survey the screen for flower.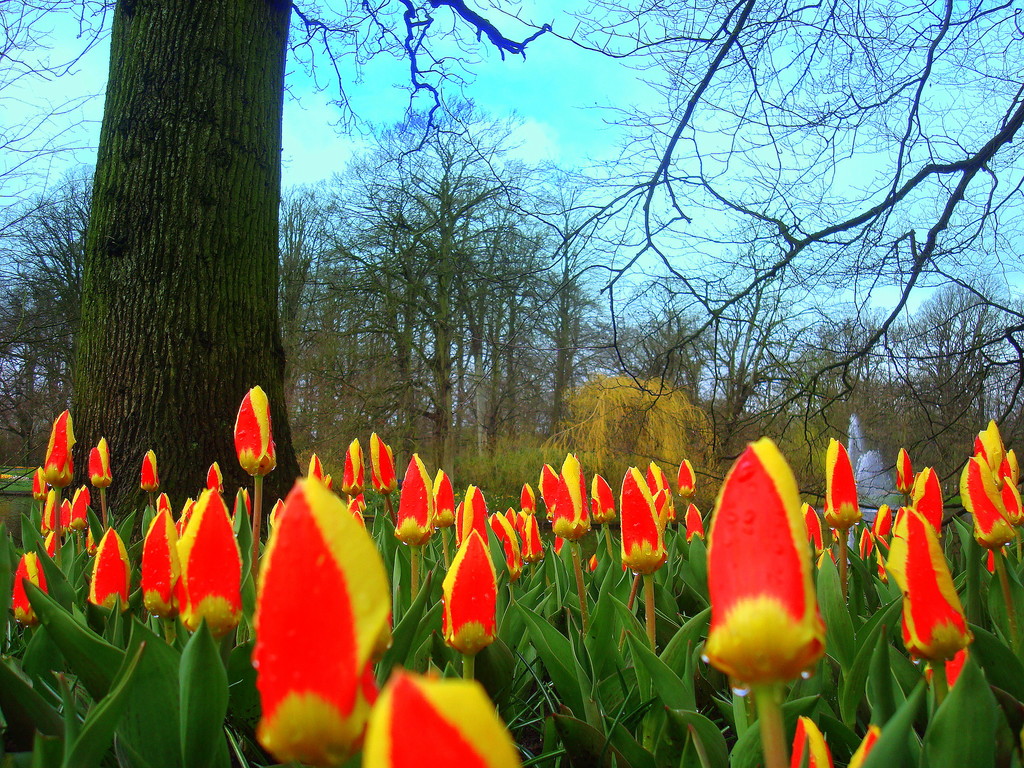
Survey found: l=456, t=484, r=495, b=554.
